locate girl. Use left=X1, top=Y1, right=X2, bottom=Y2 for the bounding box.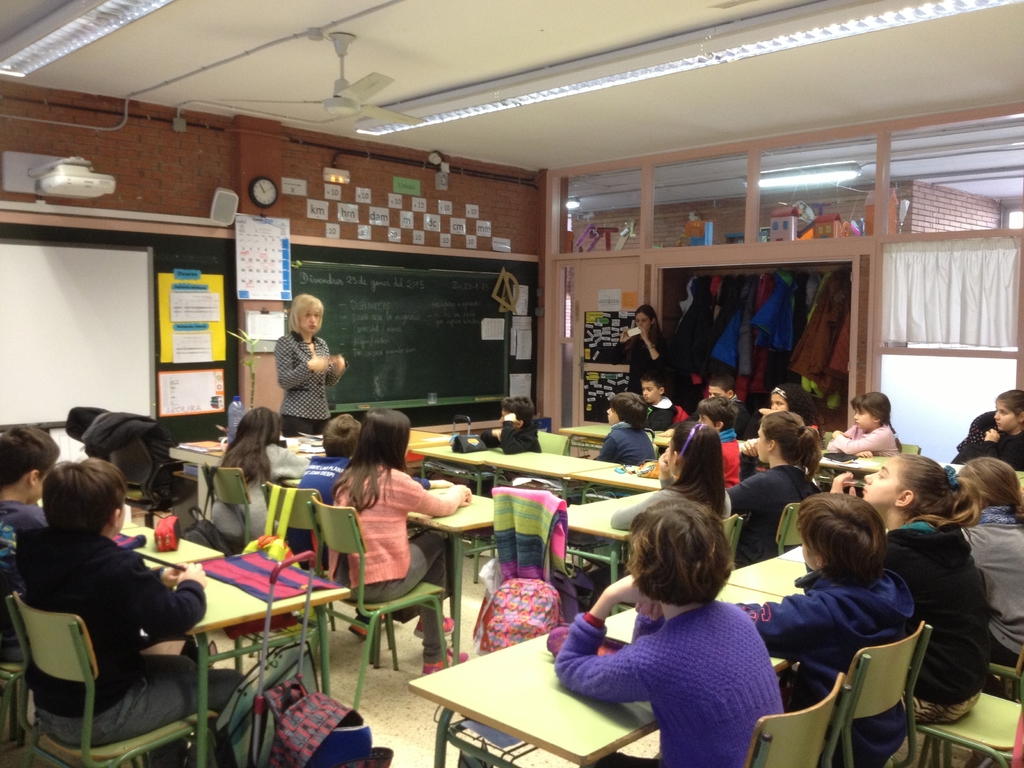
left=996, top=390, right=1023, bottom=470.
